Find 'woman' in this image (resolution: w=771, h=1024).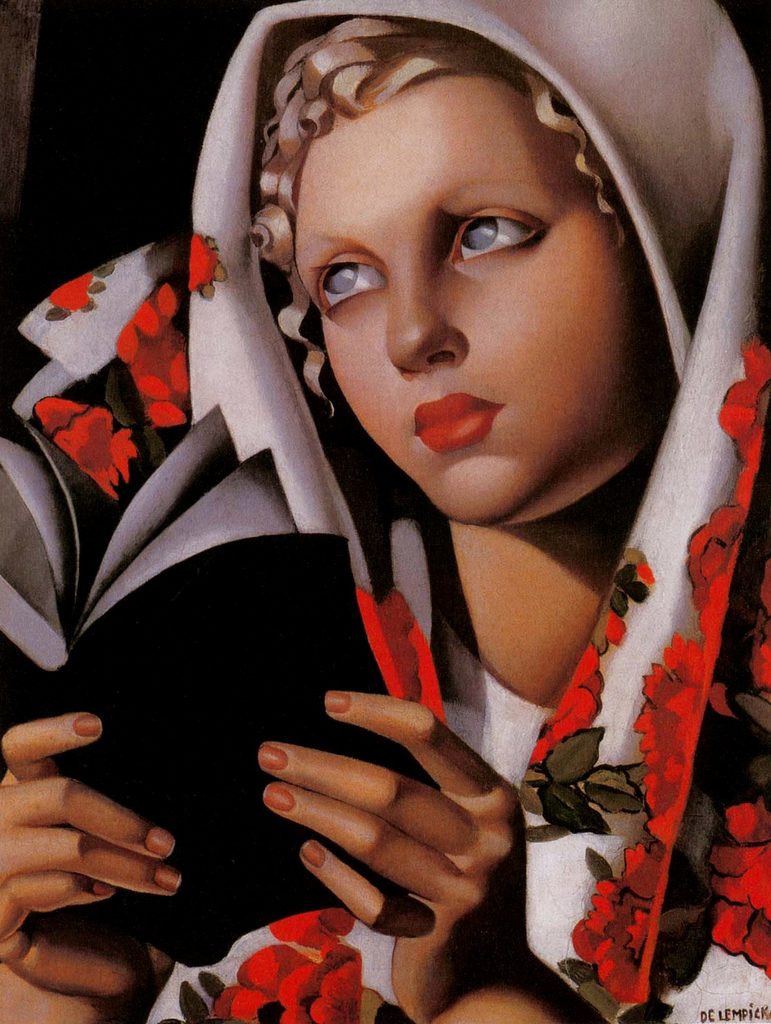
24/0/770/1023.
